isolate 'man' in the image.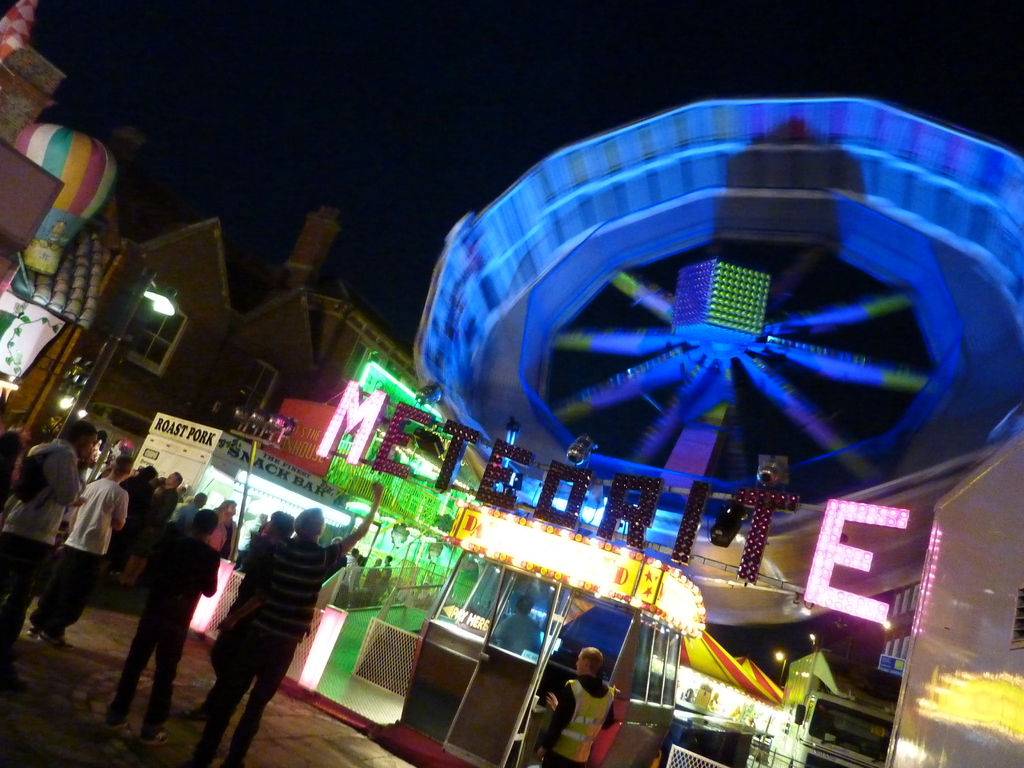
Isolated region: (left=535, top=648, right=618, bottom=767).
